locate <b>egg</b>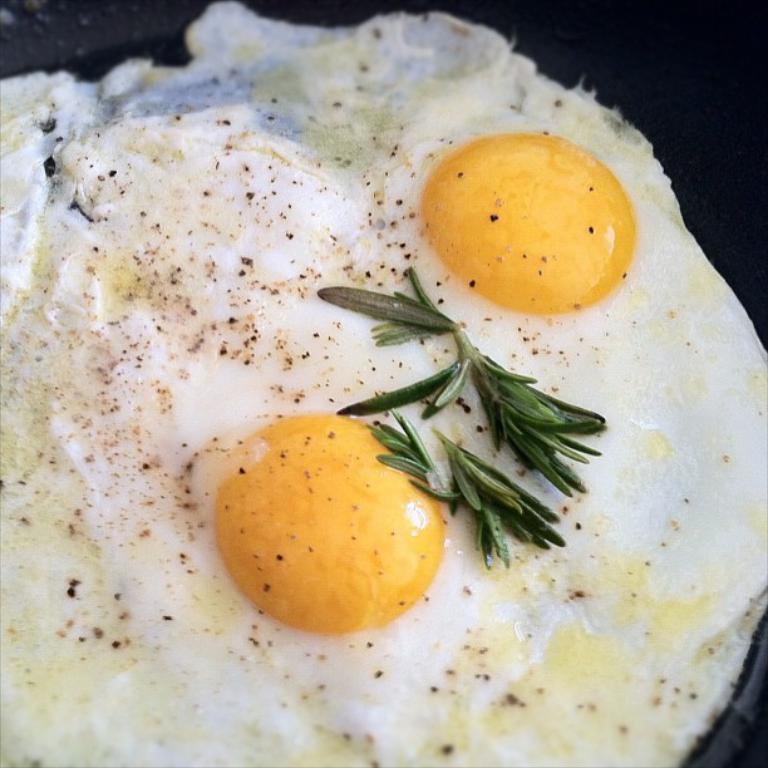
locate(0, 0, 767, 767)
